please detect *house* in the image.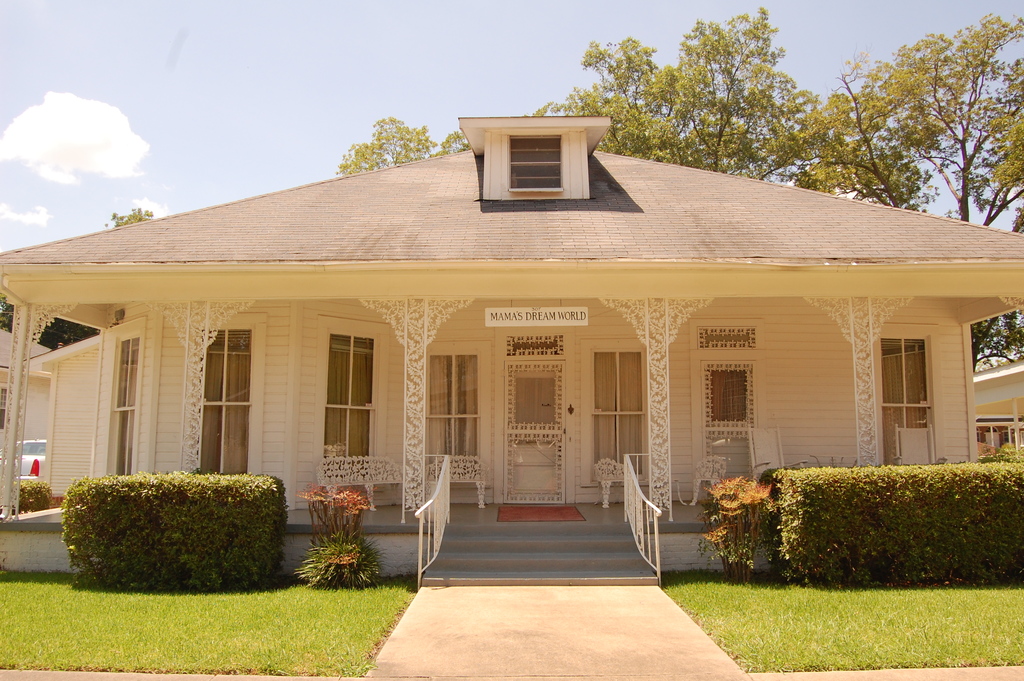
(x1=0, y1=113, x2=1023, y2=580).
